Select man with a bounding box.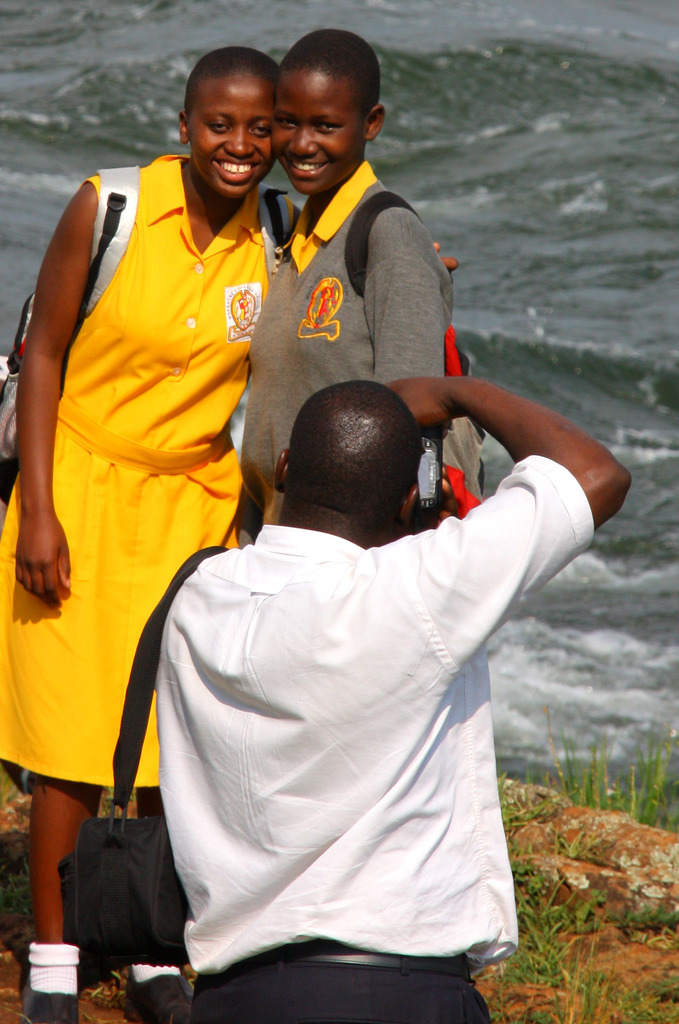
x1=161, y1=369, x2=628, y2=1023.
